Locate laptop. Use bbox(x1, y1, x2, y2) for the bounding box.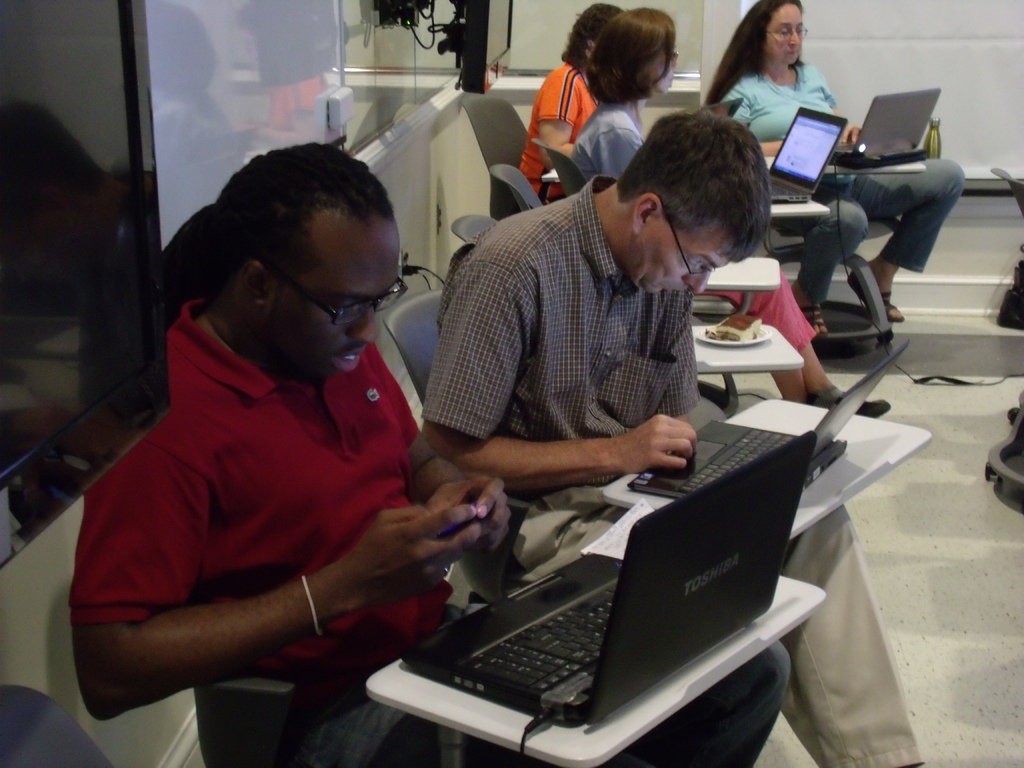
bbox(627, 338, 908, 500).
